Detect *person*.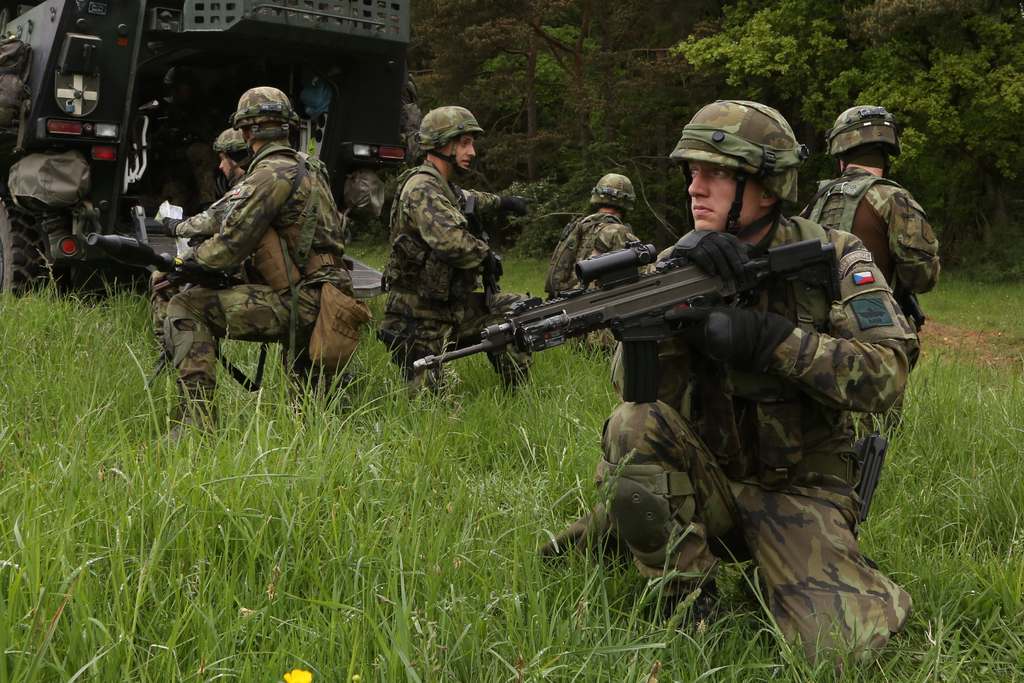
Detected at 596, 103, 909, 680.
